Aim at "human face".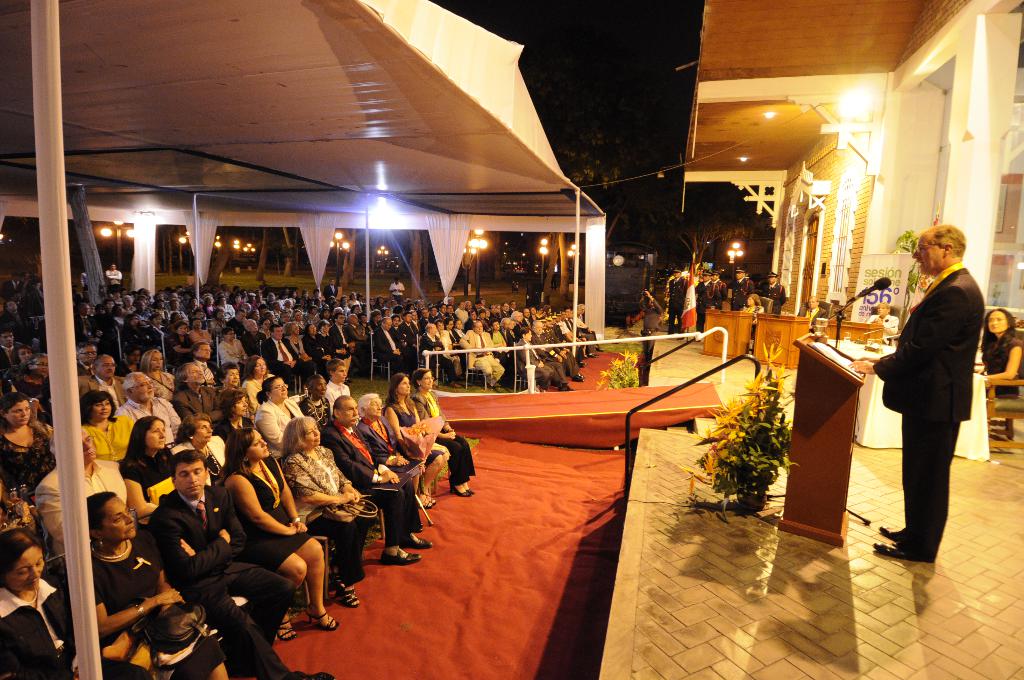
Aimed at {"x1": 197, "y1": 344, "x2": 213, "y2": 362}.
